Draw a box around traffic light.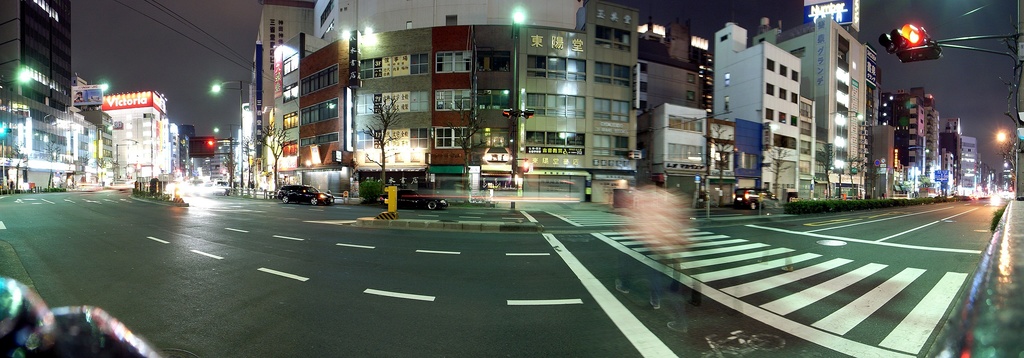
(522,109,530,122).
